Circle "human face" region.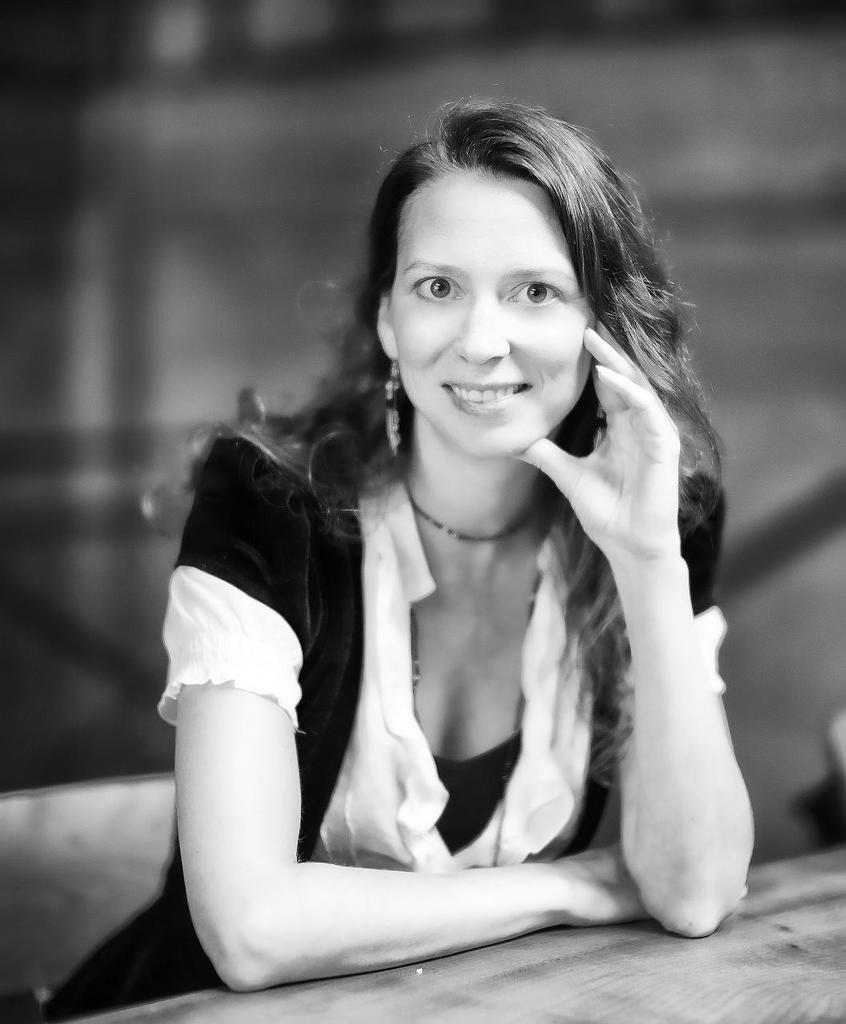
Region: box=[387, 166, 597, 460].
